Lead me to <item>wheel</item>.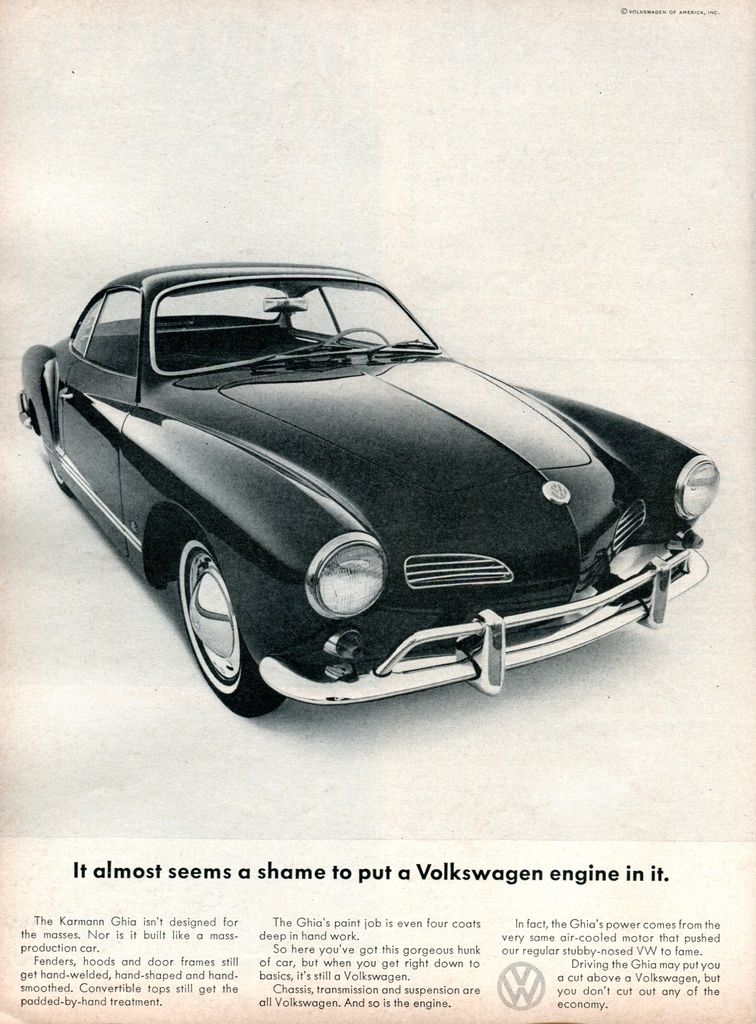
Lead to (x1=160, y1=520, x2=241, y2=680).
